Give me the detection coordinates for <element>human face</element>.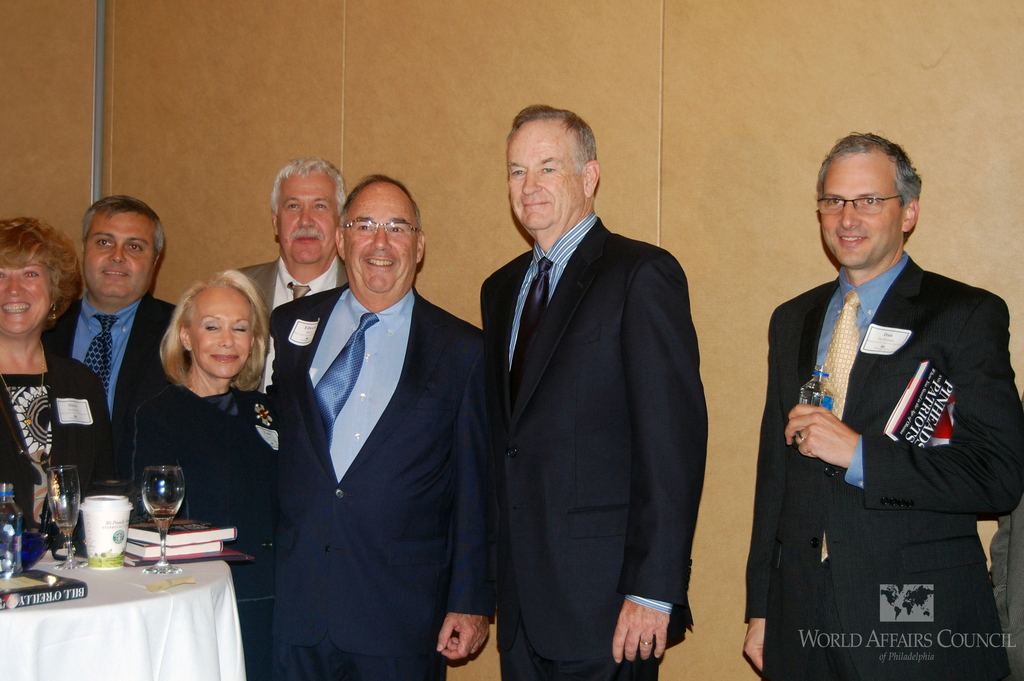
locate(815, 149, 901, 272).
